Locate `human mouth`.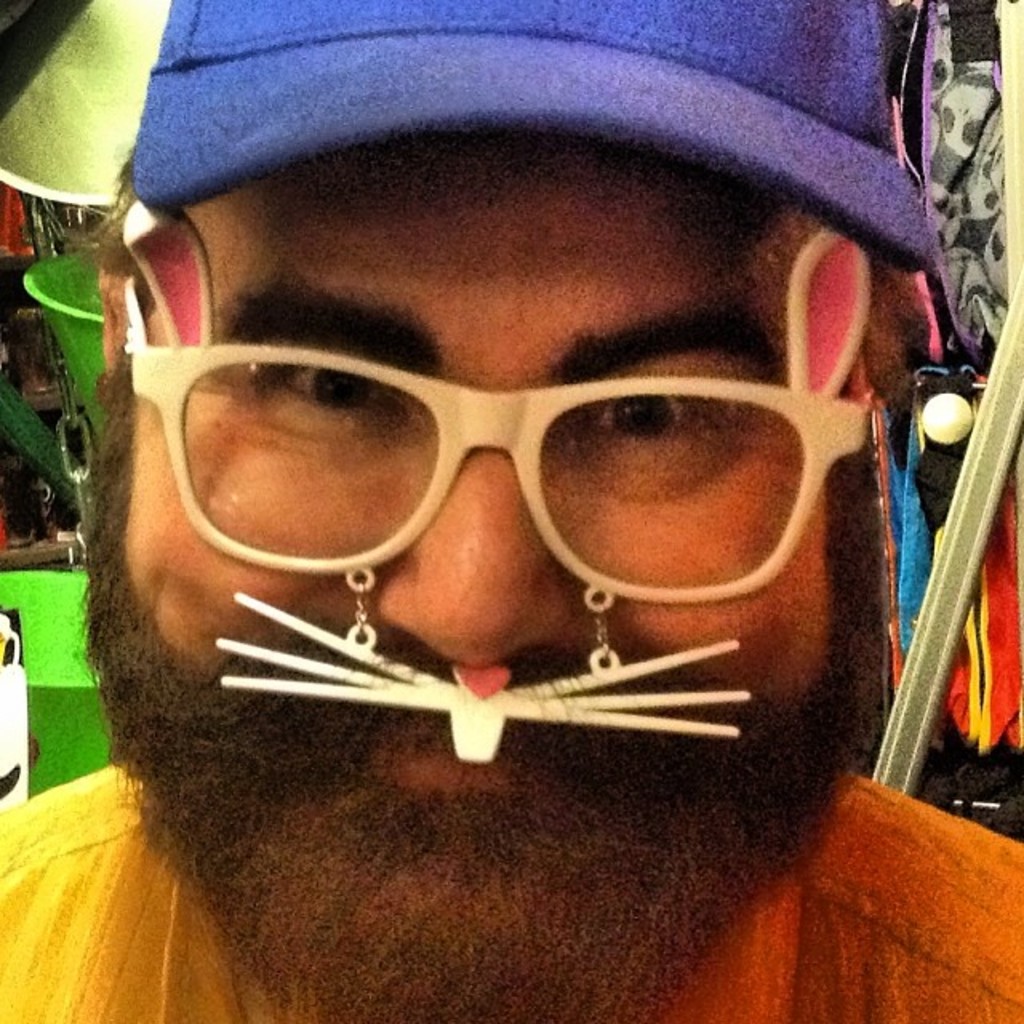
Bounding box: {"x1": 349, "y1": 709, "x2": 542, "y2": 794}.
